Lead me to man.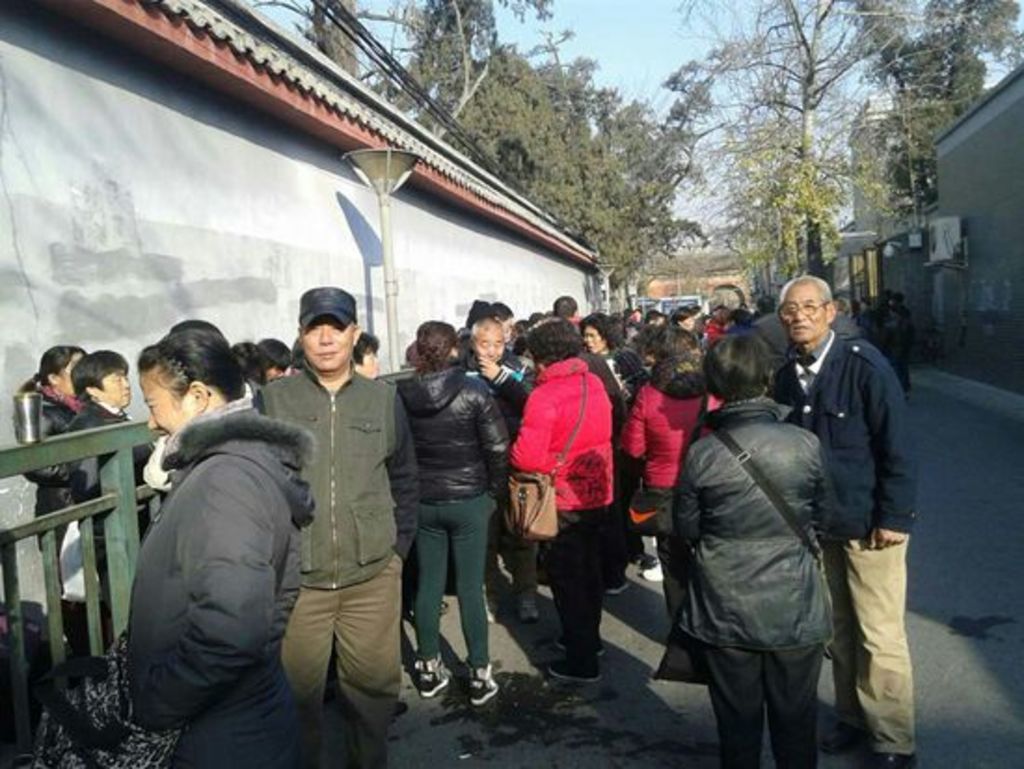
Lead to [x1=754, y1=296, x2=789, y2=365].
